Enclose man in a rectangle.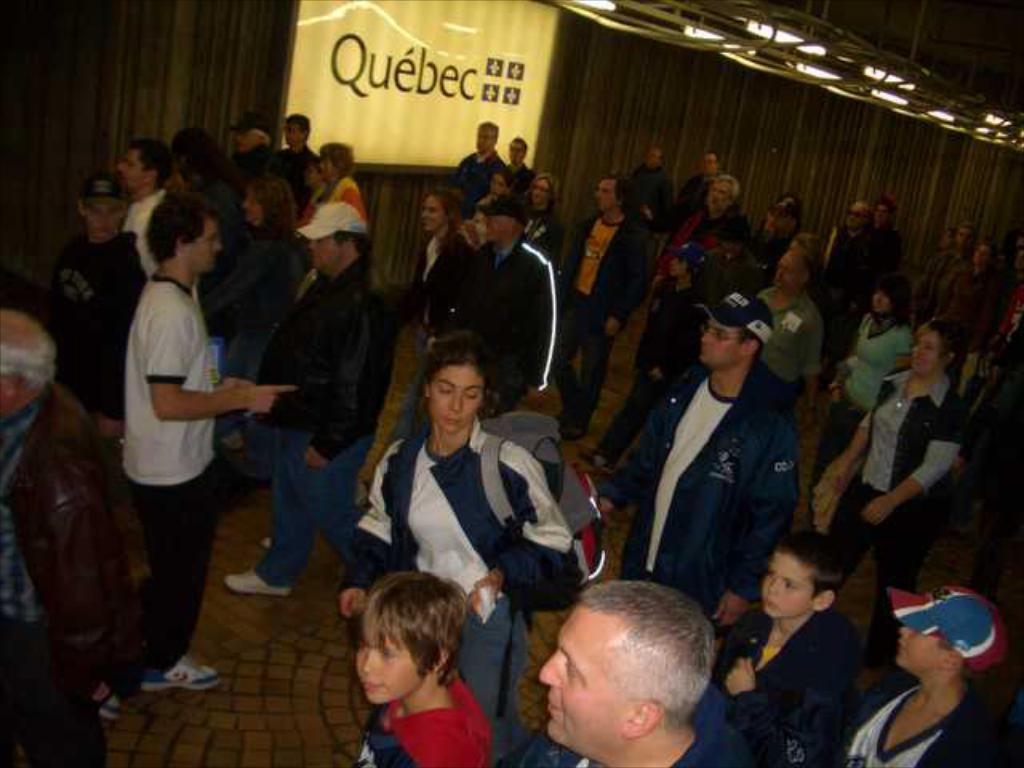
l=555, t=173, r=666, b=434.
